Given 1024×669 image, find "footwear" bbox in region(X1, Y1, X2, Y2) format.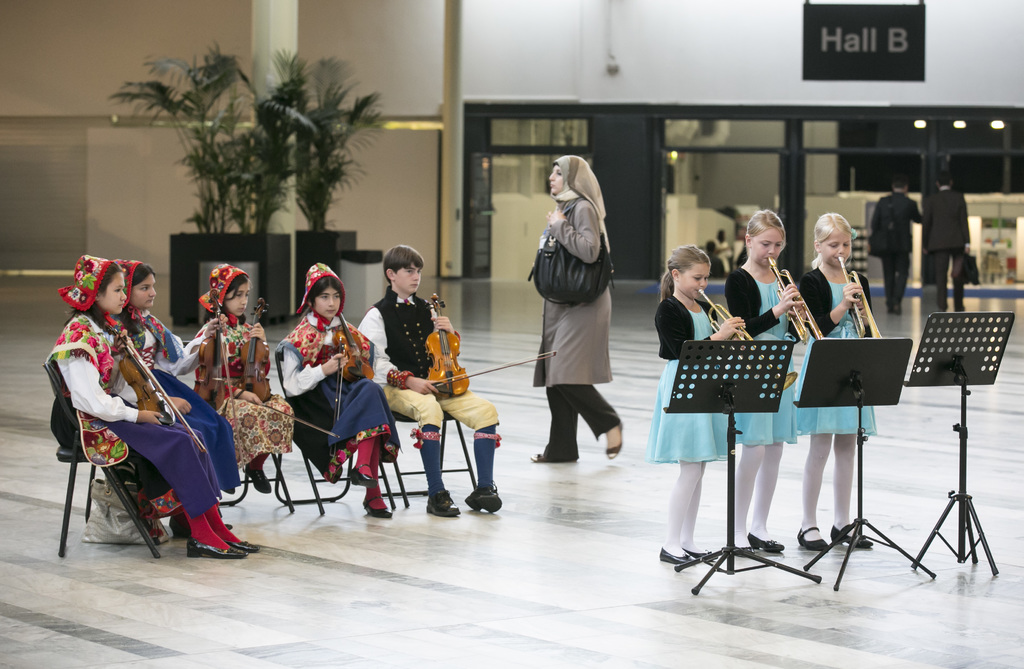
region(361, 496, 392, 517).
